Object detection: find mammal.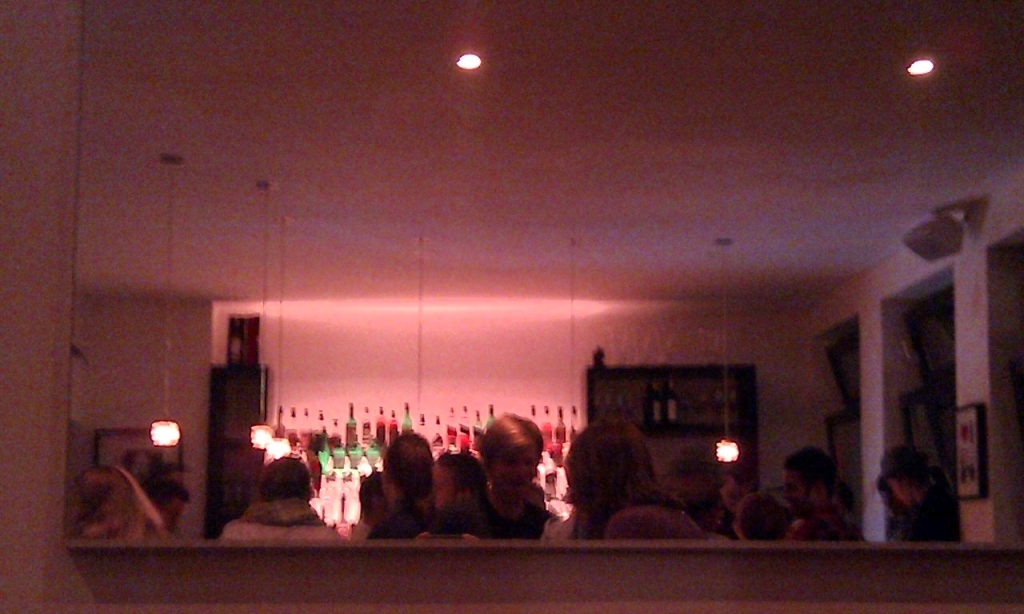
rect(214, 445, 353, 548).
